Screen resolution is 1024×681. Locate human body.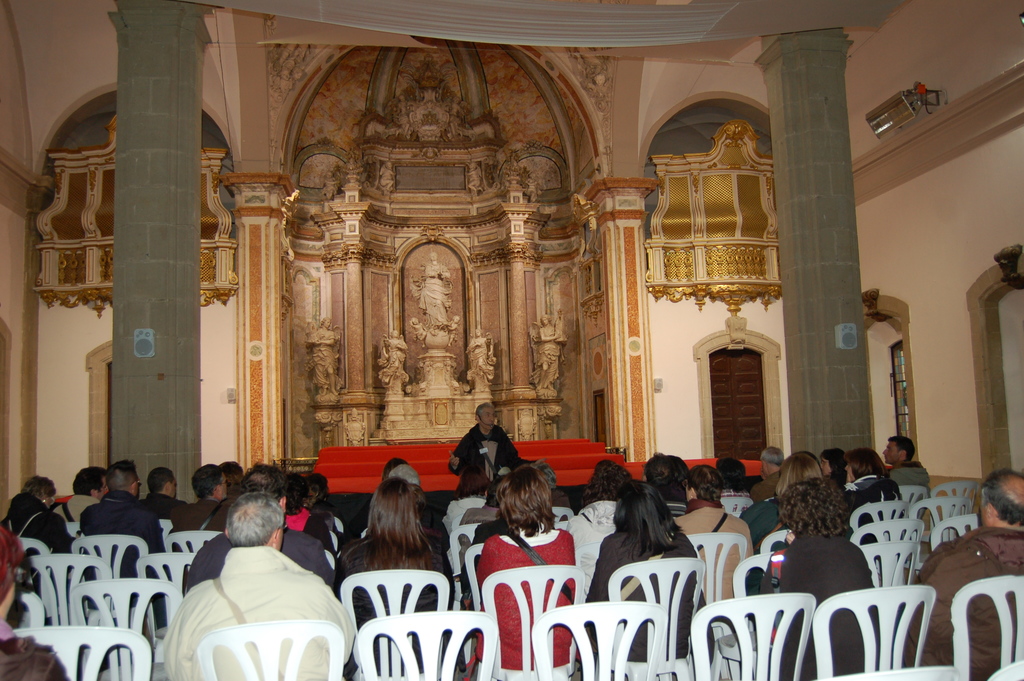
(x1=441, y1=402, x2=547, y2=495).
